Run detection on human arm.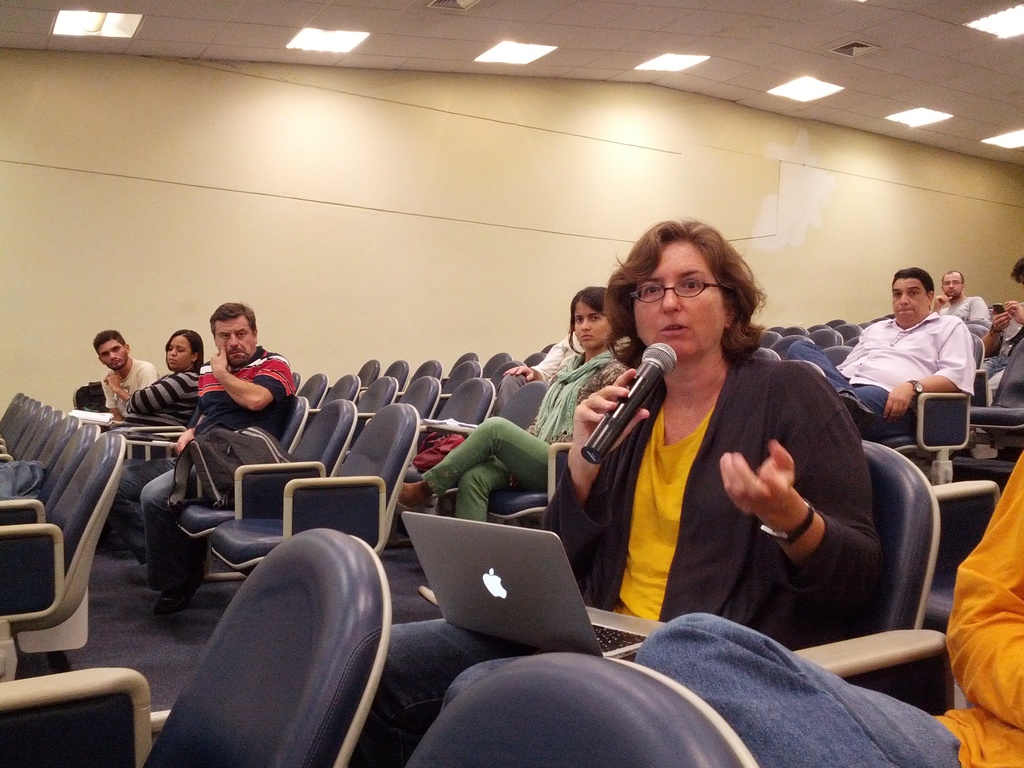
Result: box(989, 307, 1019, 359).
